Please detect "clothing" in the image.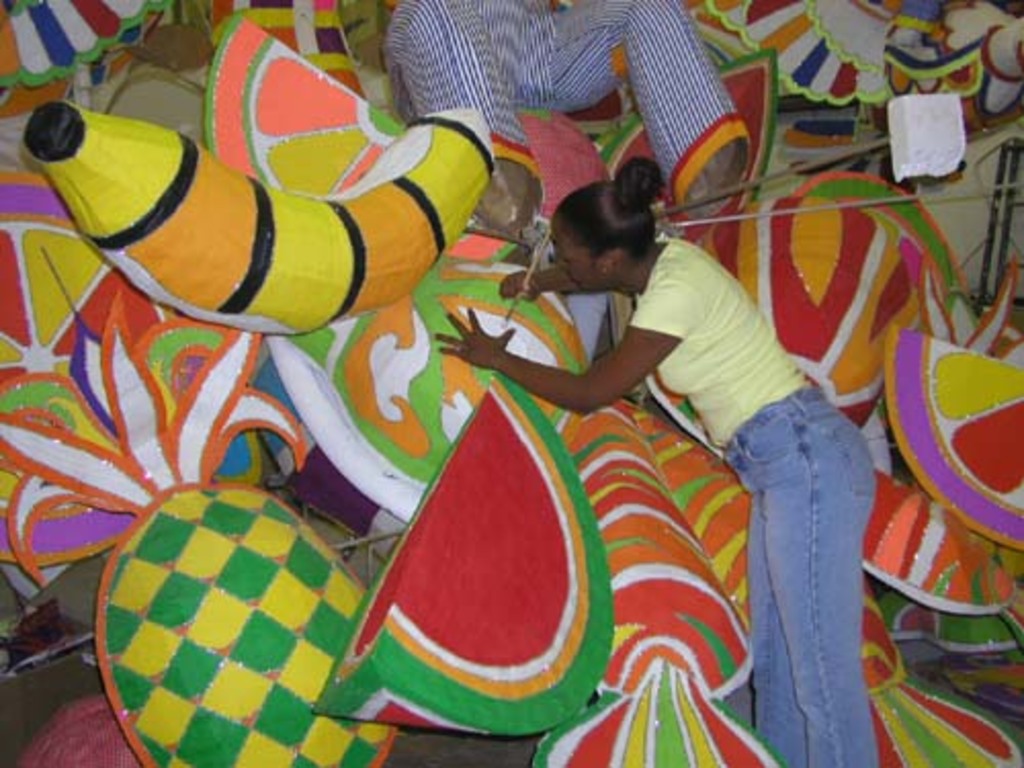
bbox(616, 231, 879, 766).
